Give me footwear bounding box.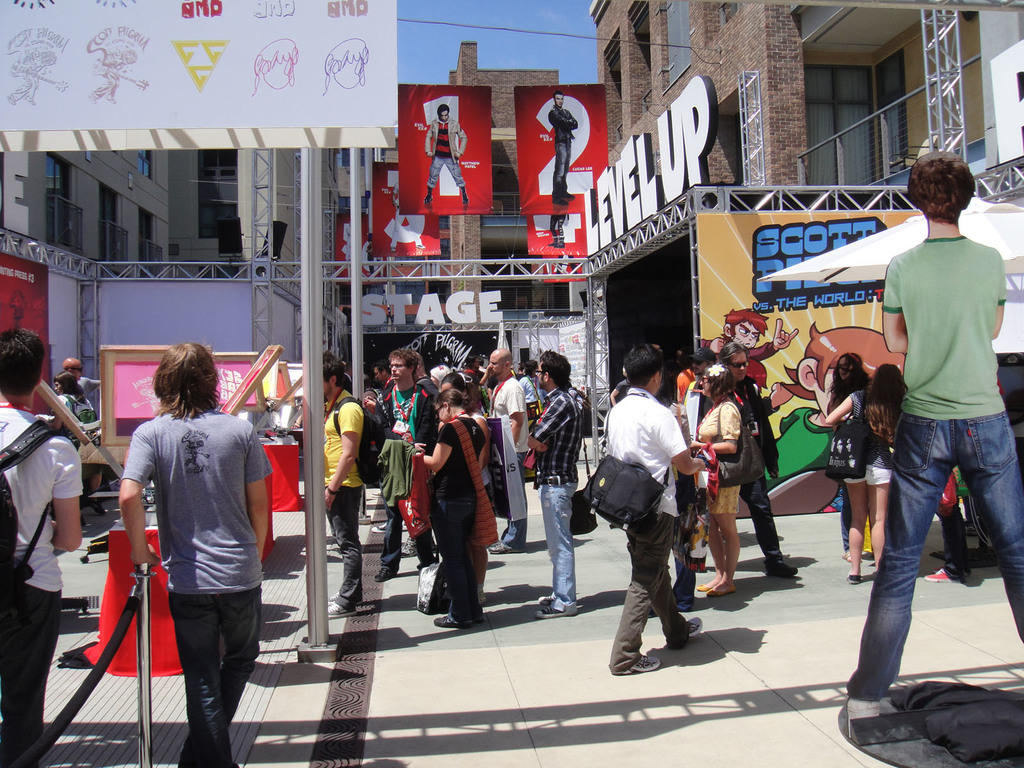
box=[845, 573, 860, 586].
